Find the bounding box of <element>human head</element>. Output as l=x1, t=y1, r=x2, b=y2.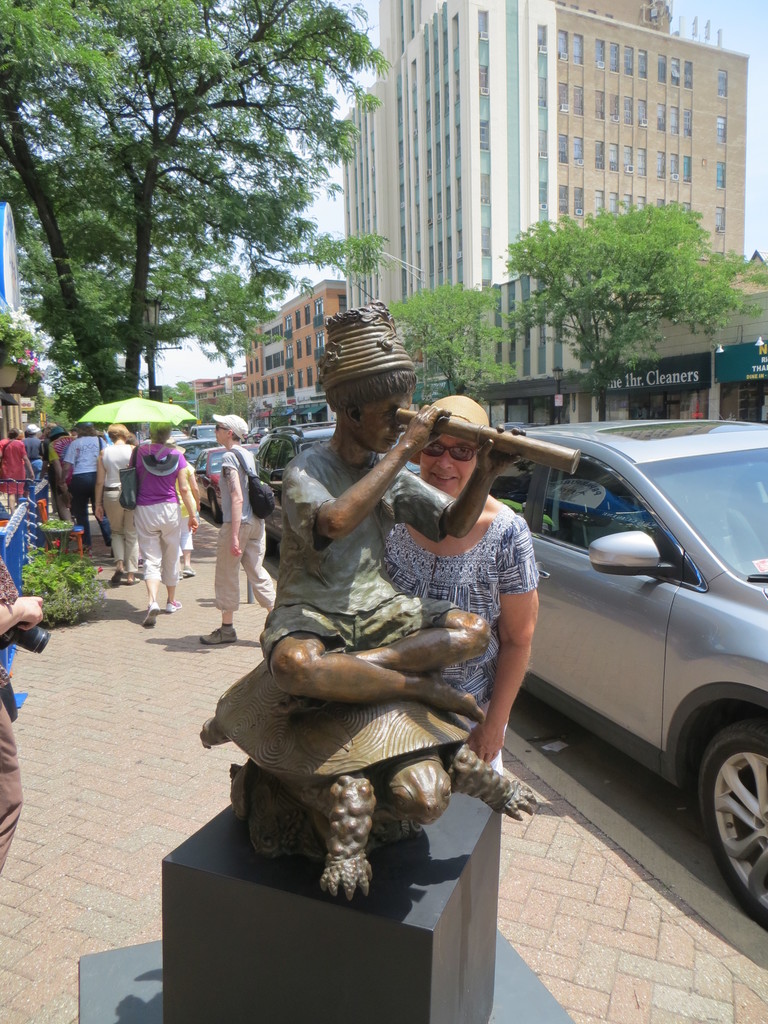
l=317, t=294, r=424, b=457.
